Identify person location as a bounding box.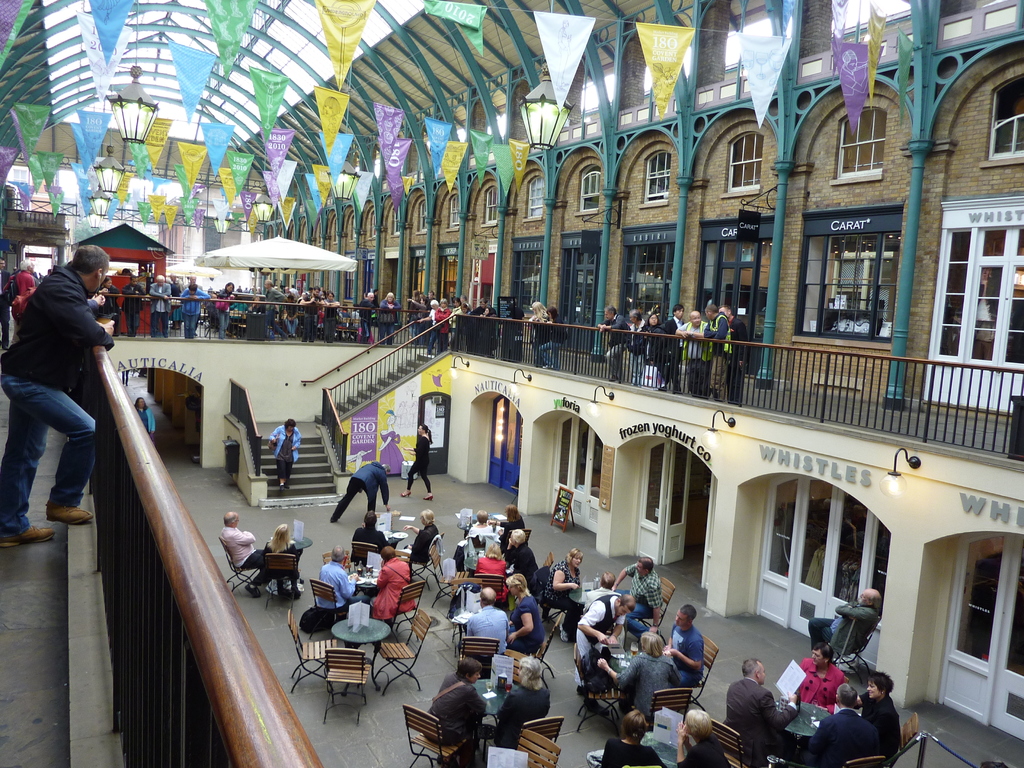
[574, 590, 637, 689].
